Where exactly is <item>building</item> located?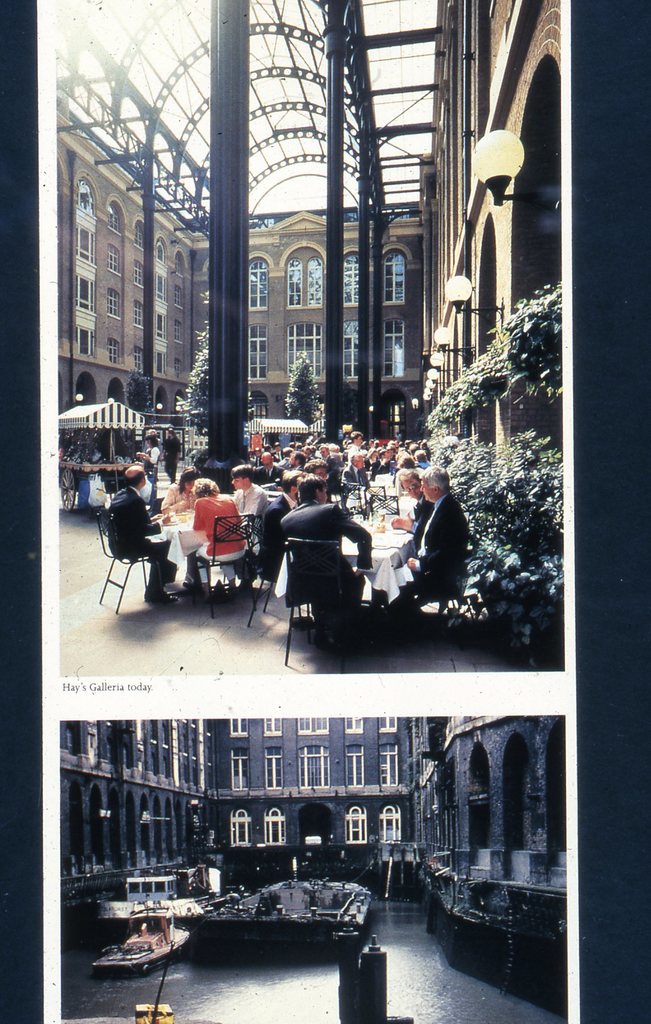
Its bounding box is bbox=(60, 717, 564, 1019).
